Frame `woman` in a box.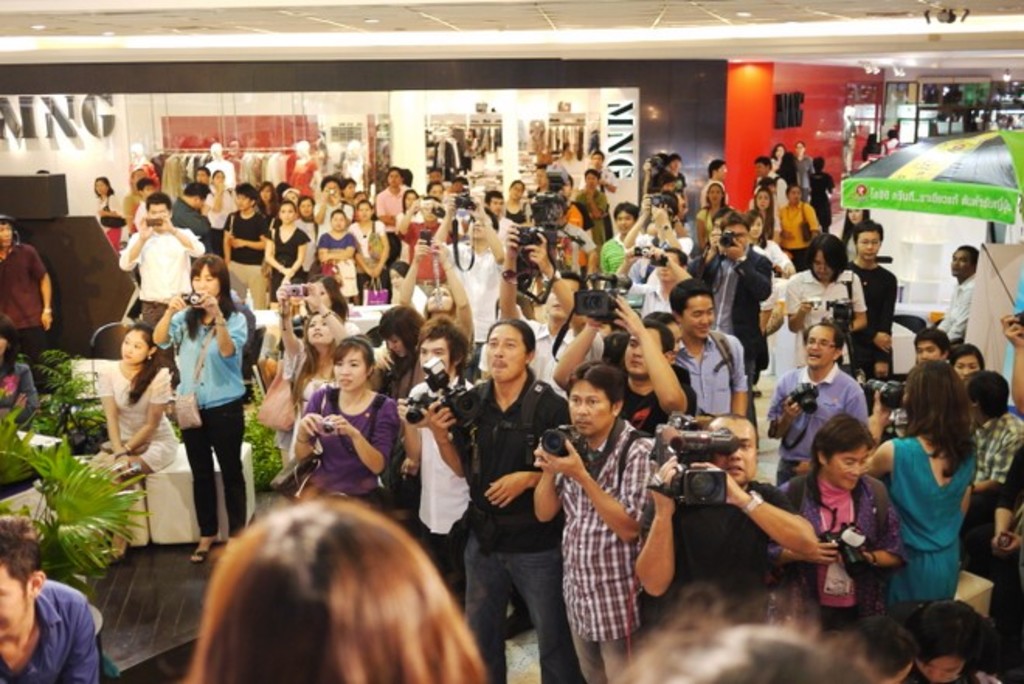
bbox=[745, 208, 791, 276].
